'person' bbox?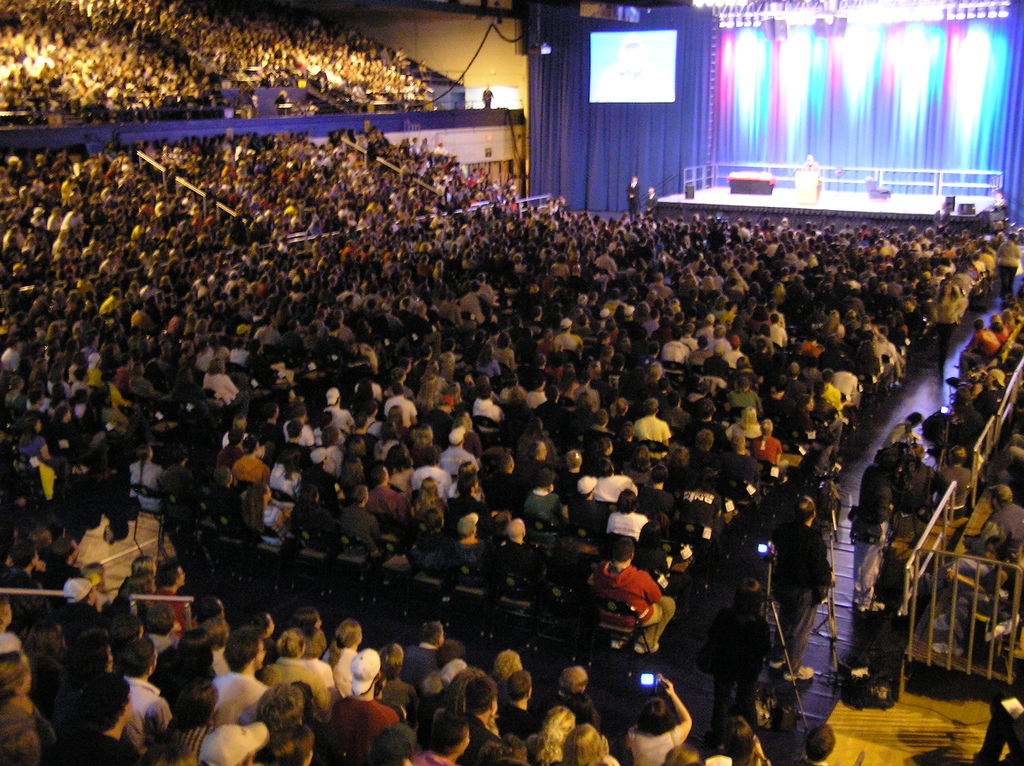
(715, 717, 777, 765)
